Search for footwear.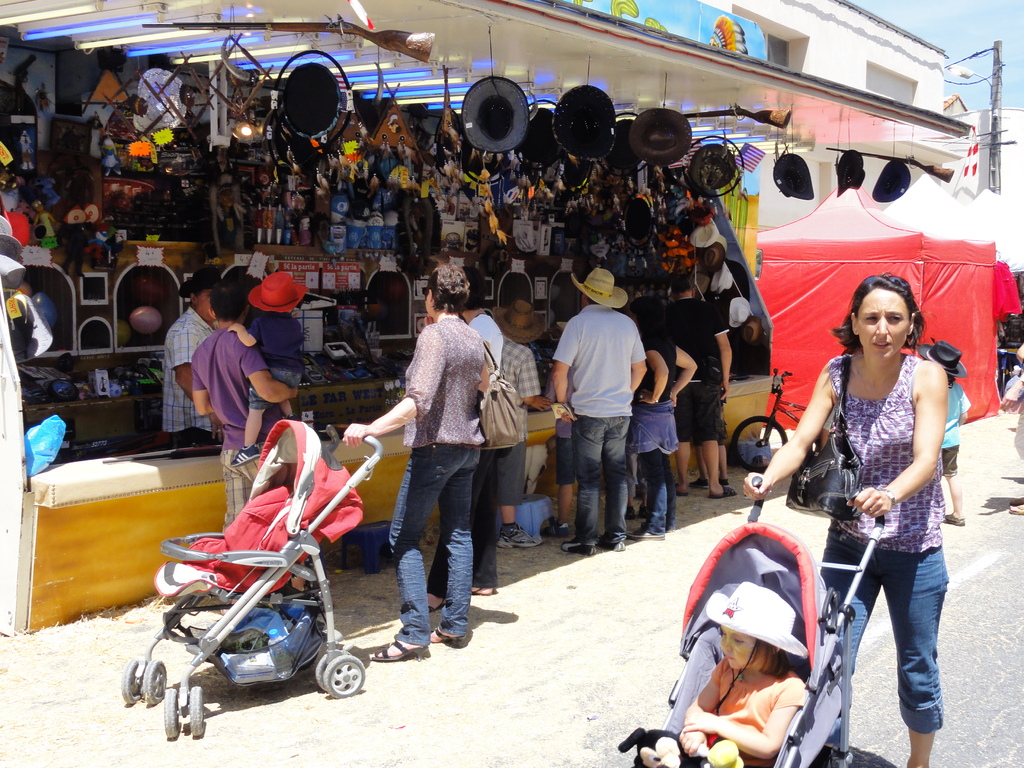
Found at crop(676, 483, 689, 500).
